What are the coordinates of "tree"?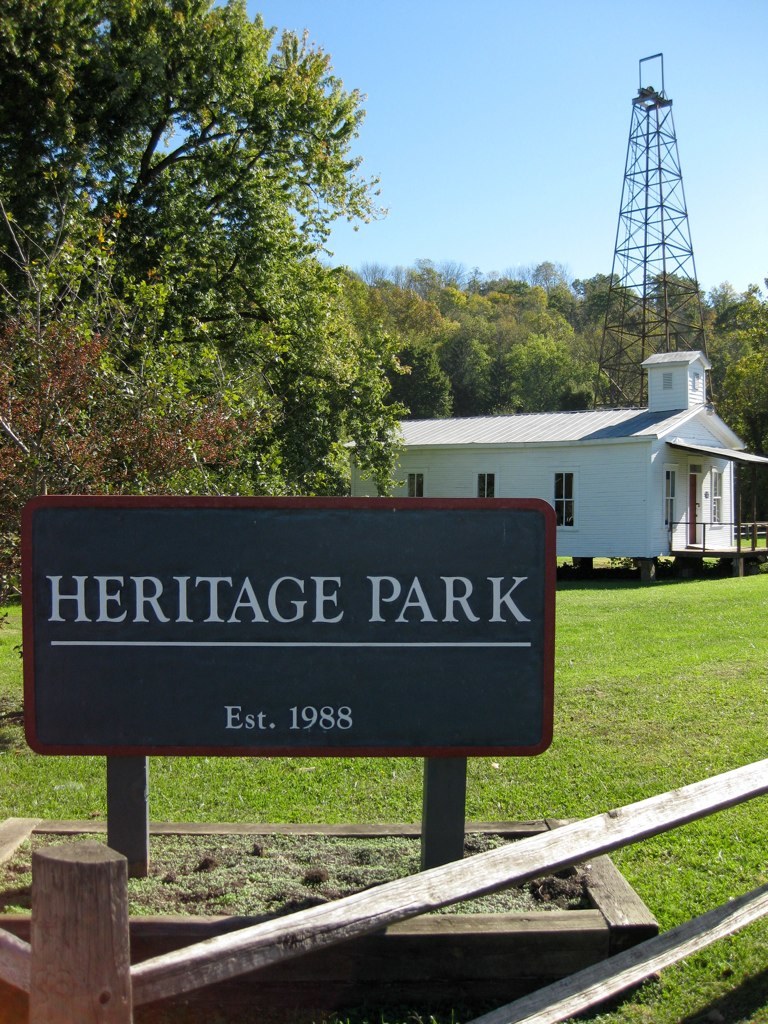
left=413, top=271, right=470, bottom=312.
